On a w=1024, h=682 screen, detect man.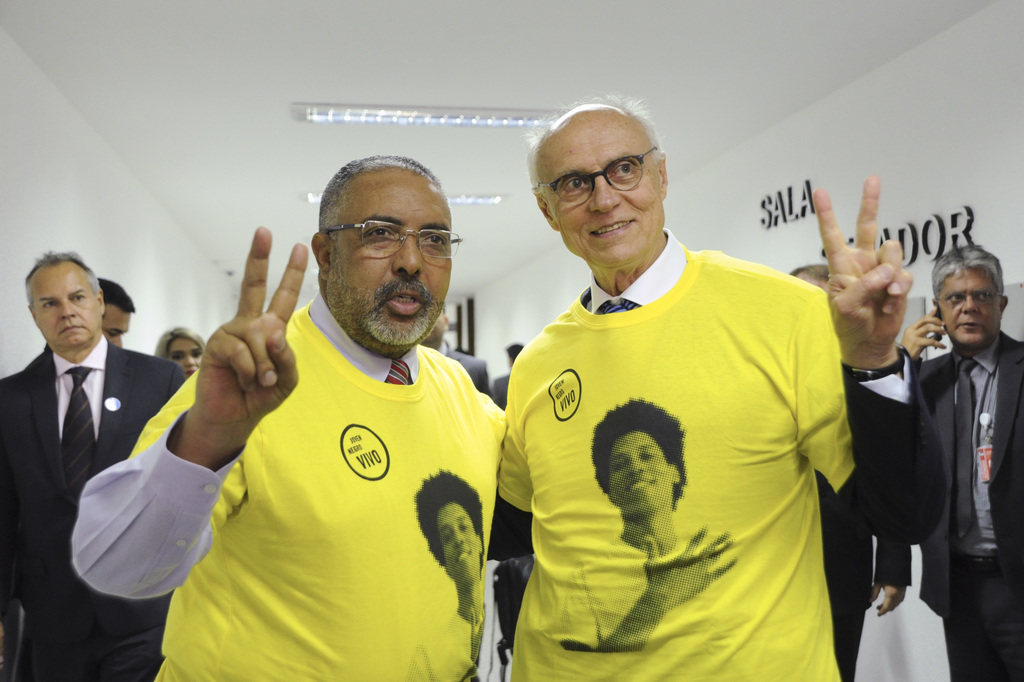
box=[72, 151, 509, 681].
